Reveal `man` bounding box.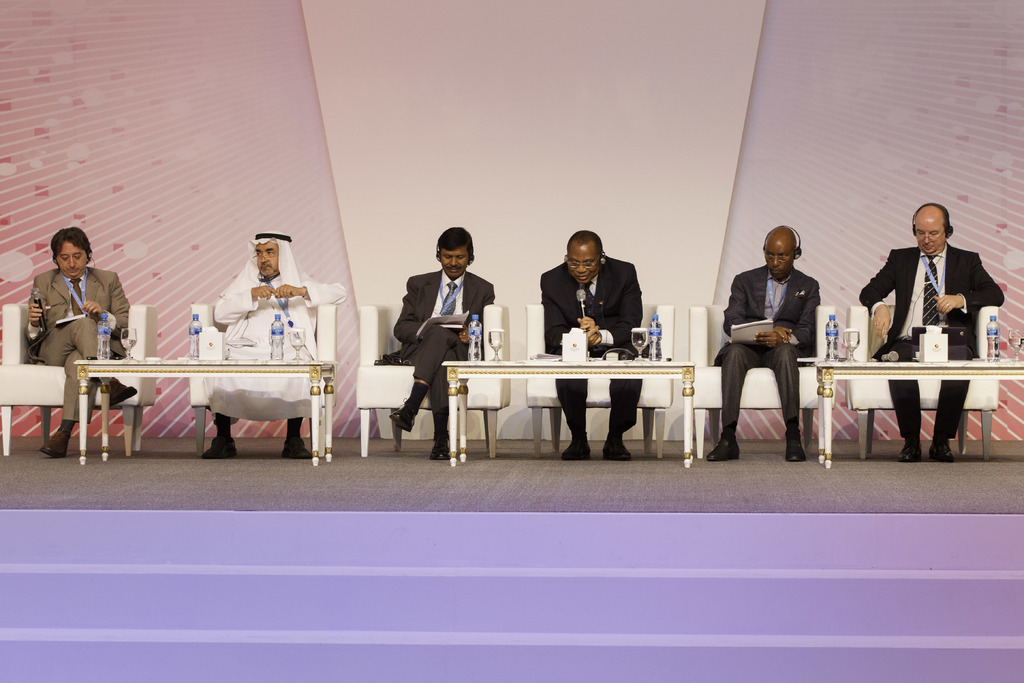
Revealed: {"x1": 856, "y1": 200, "x2": 1005, "y2": 460}.
